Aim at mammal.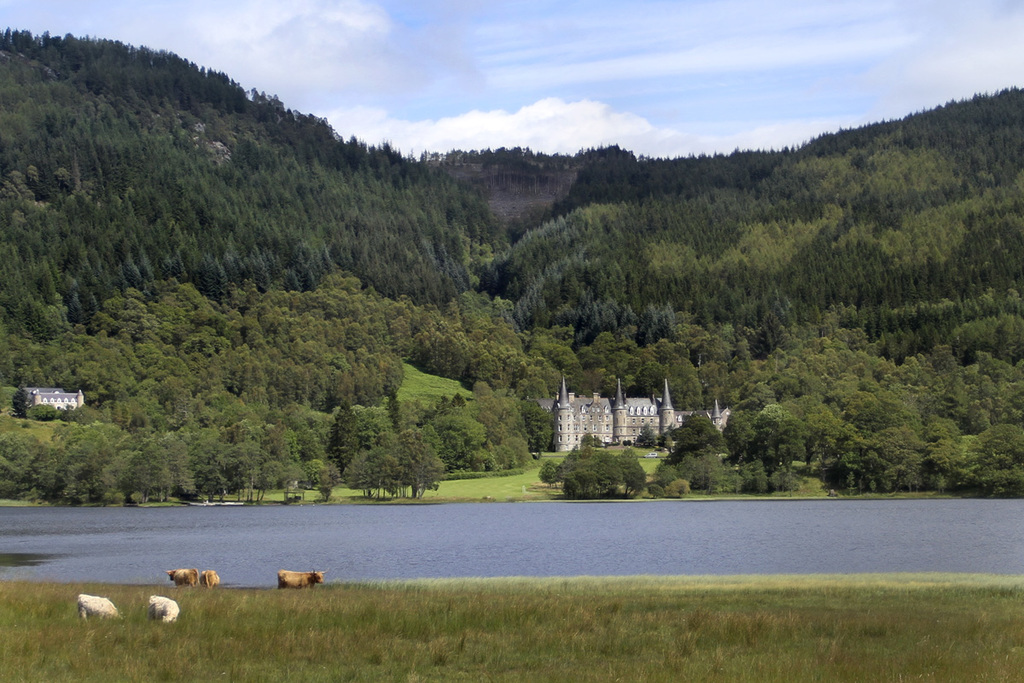
Aimed at select_region(201, 568, 224, 593).
